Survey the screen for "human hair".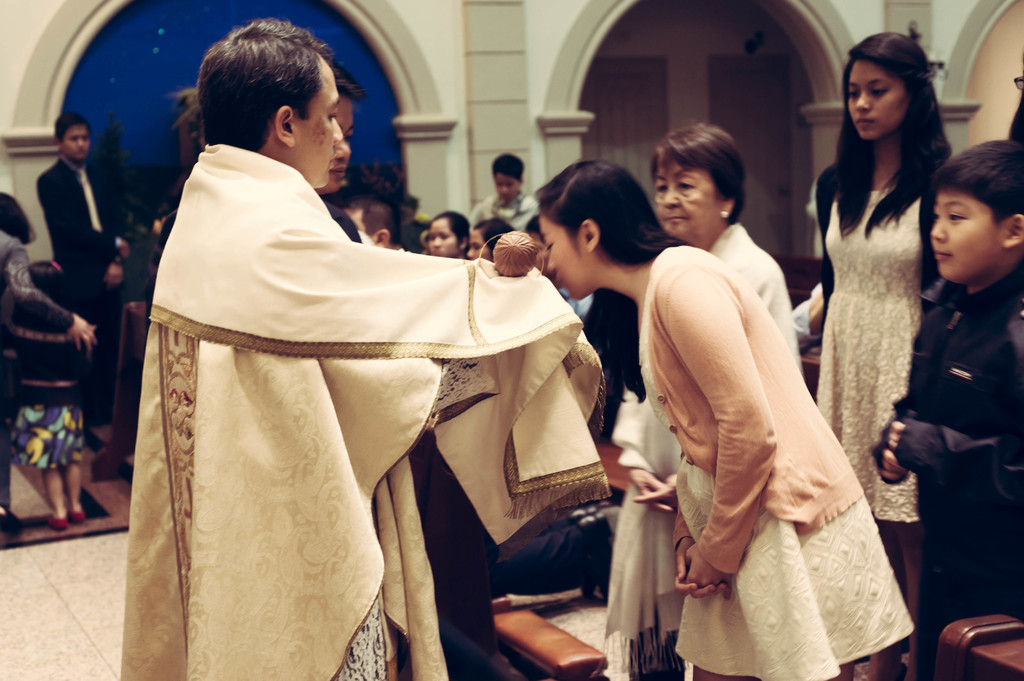
Survey found: 326/52/366/96.
